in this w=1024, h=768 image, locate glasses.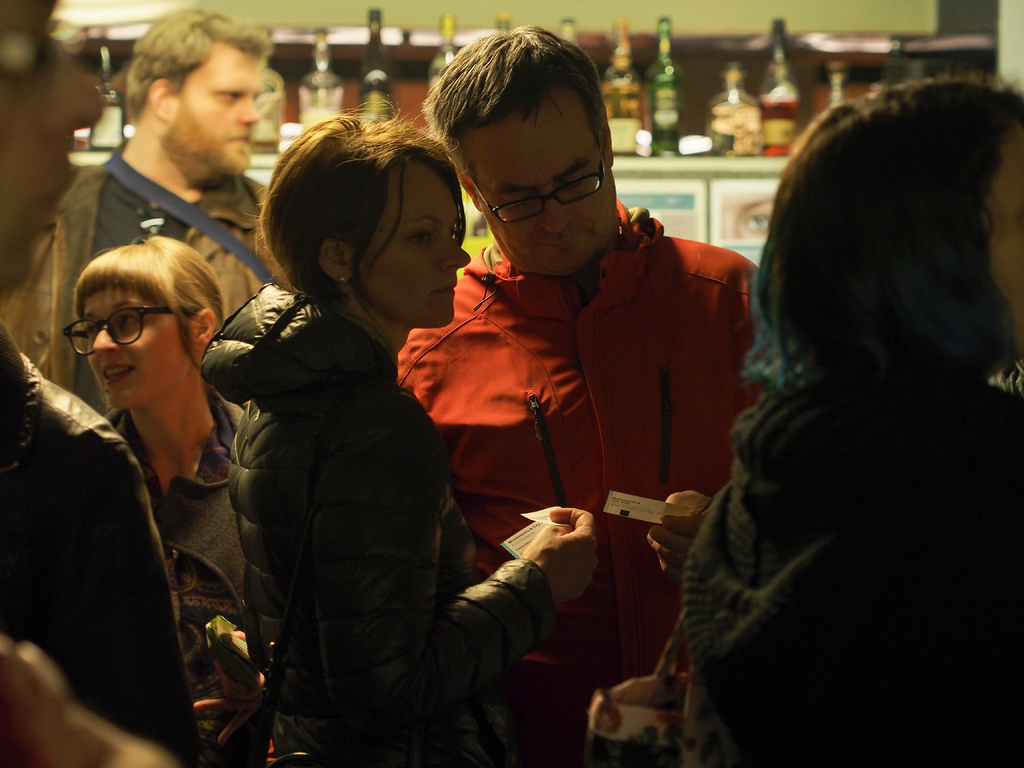
Bounding box: bbox(62, 305, 199, 358).
